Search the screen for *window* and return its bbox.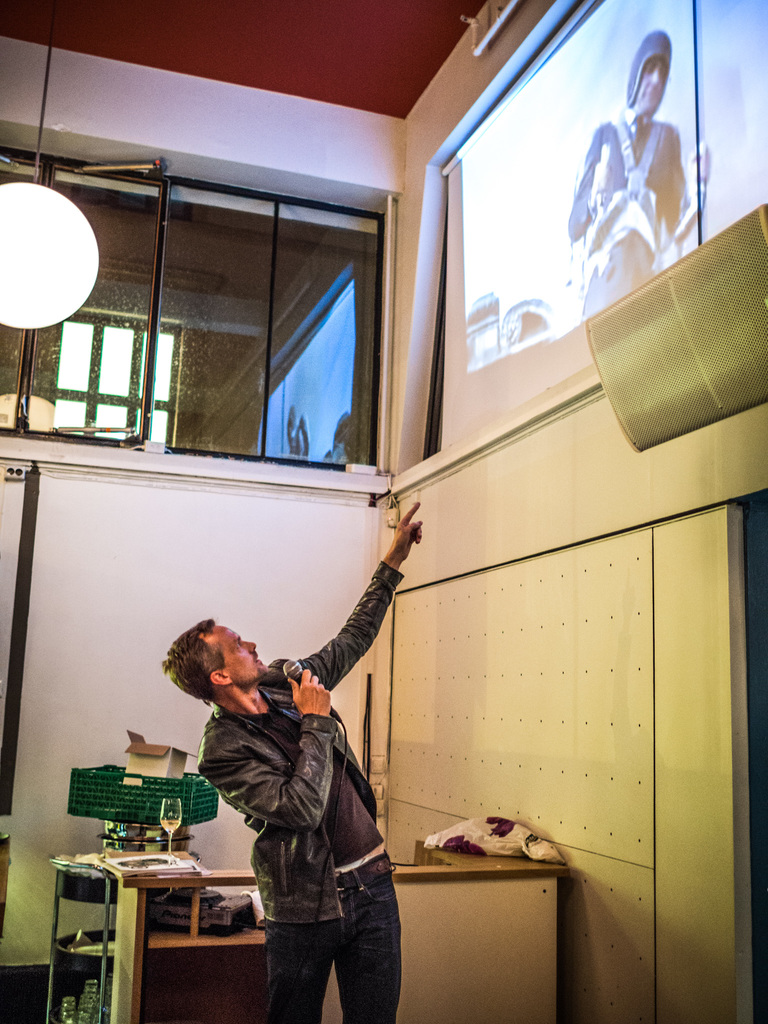
Found: [x1=45, y1=148, x2=410, y2=488].
